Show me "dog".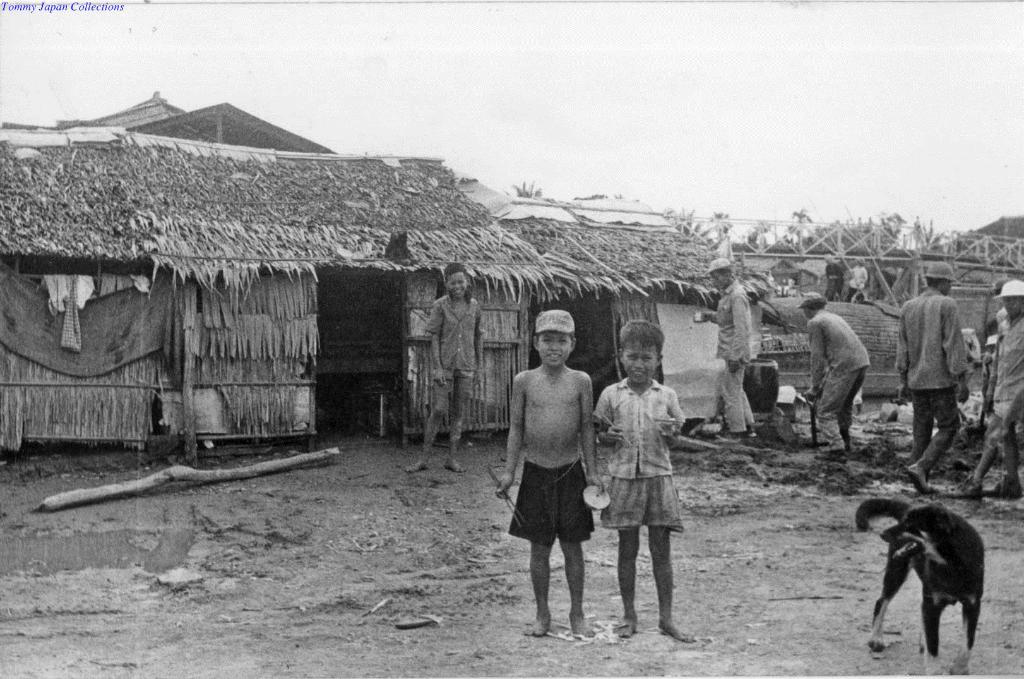
"dog" is here: 854 497 984 678.
